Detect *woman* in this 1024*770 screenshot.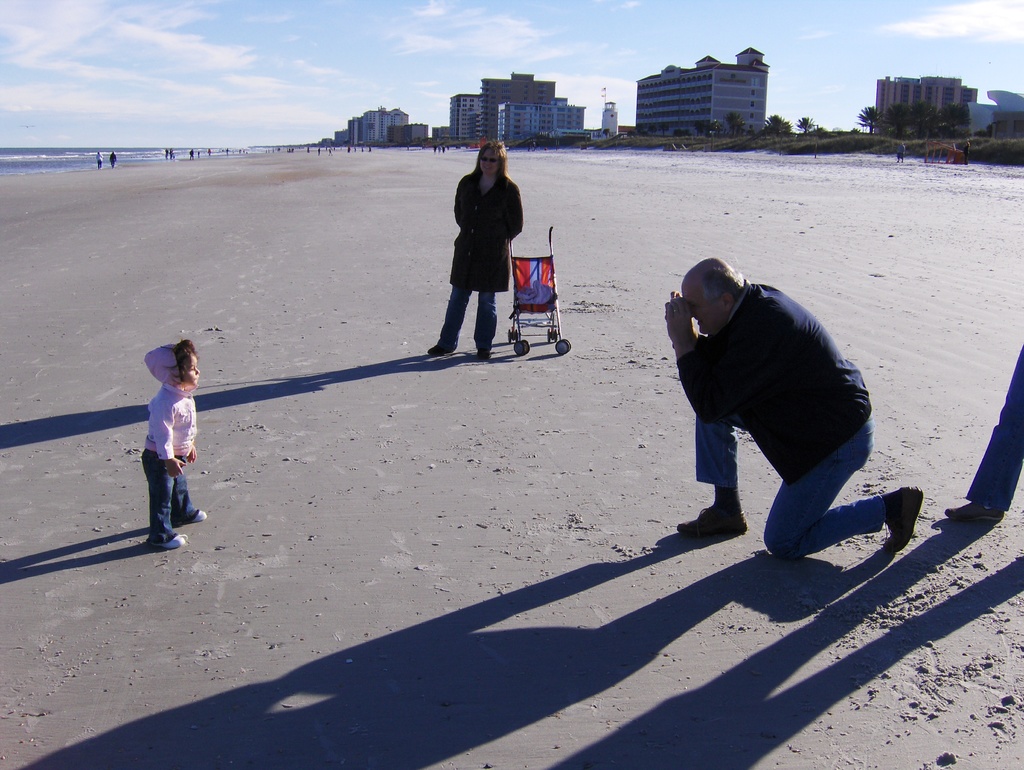
Detection: BBox(423, 136, 529, 364).
